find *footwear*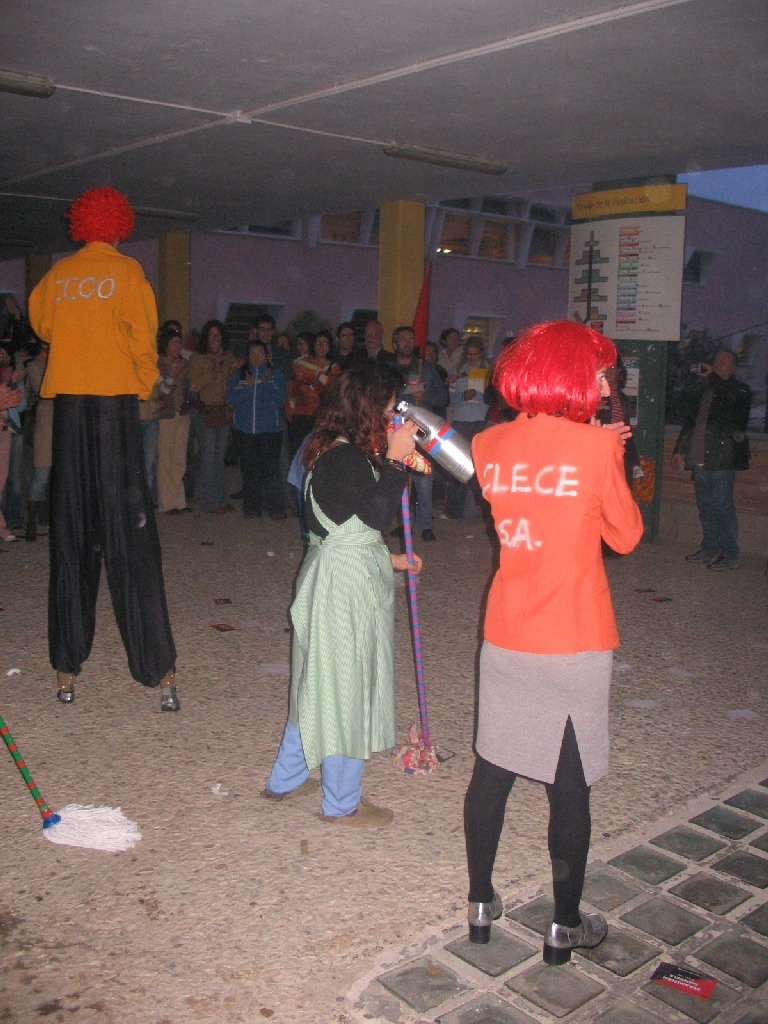
{"x1": 6, "y1": 535, "x2": 11, "y2": 542}
